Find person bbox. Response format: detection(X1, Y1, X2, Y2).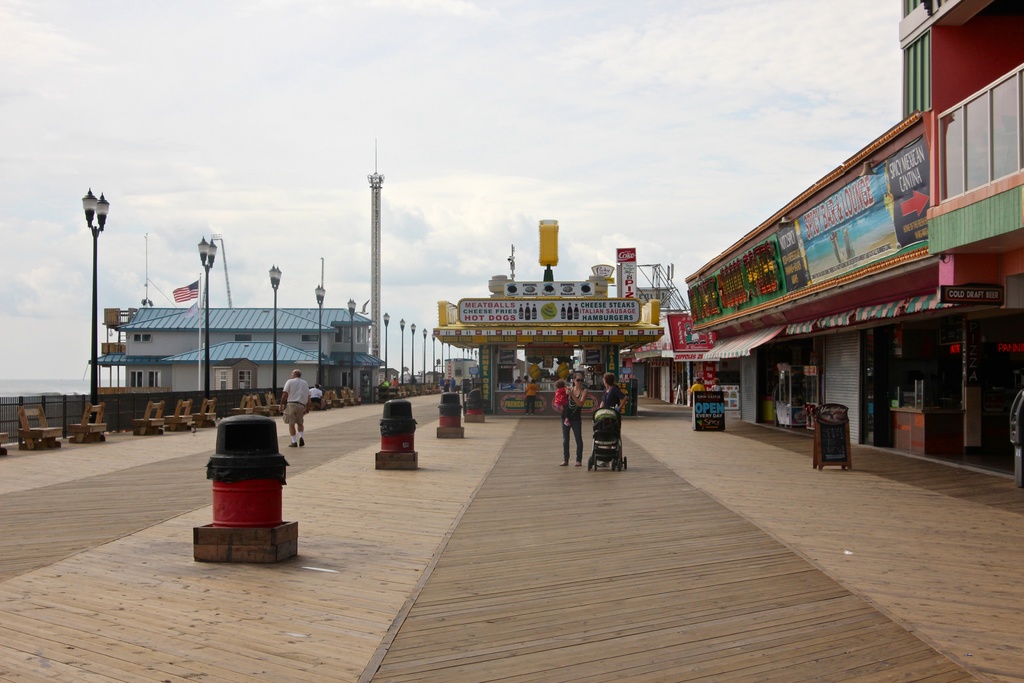
detection(280, 369, 308, 448).
